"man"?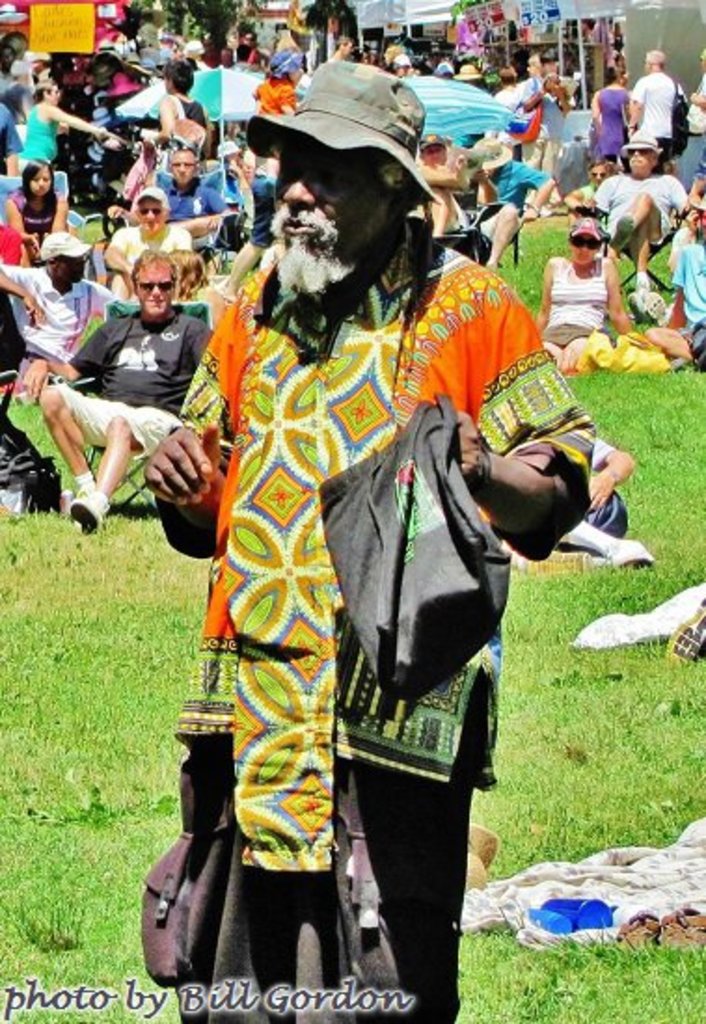
box=[0, 233, 121, 384]
